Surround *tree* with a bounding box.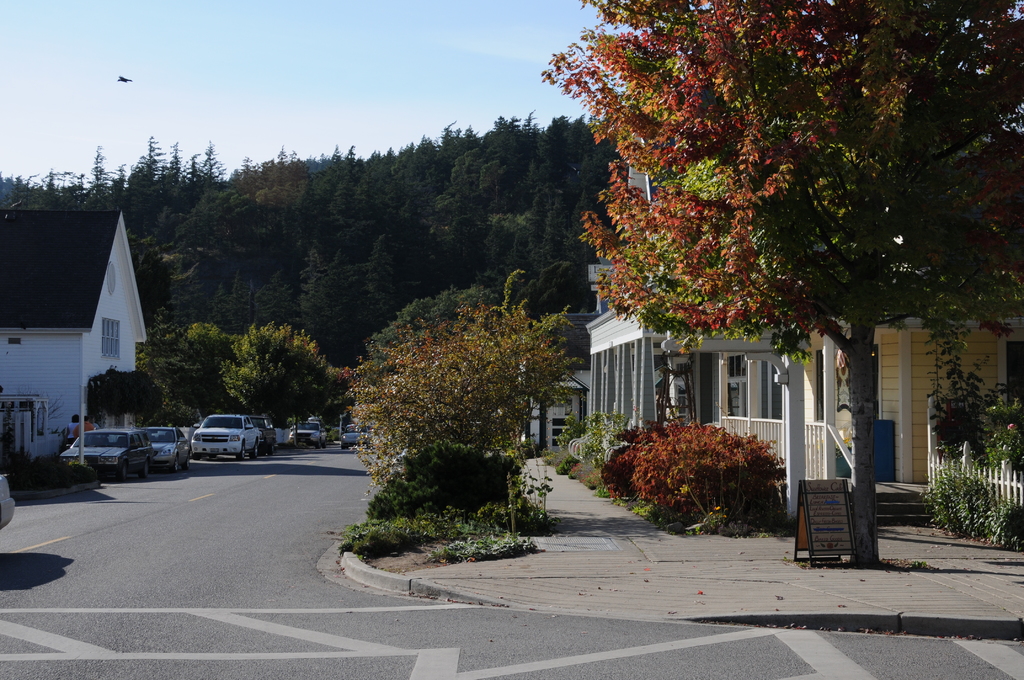
152/138/187/231.
